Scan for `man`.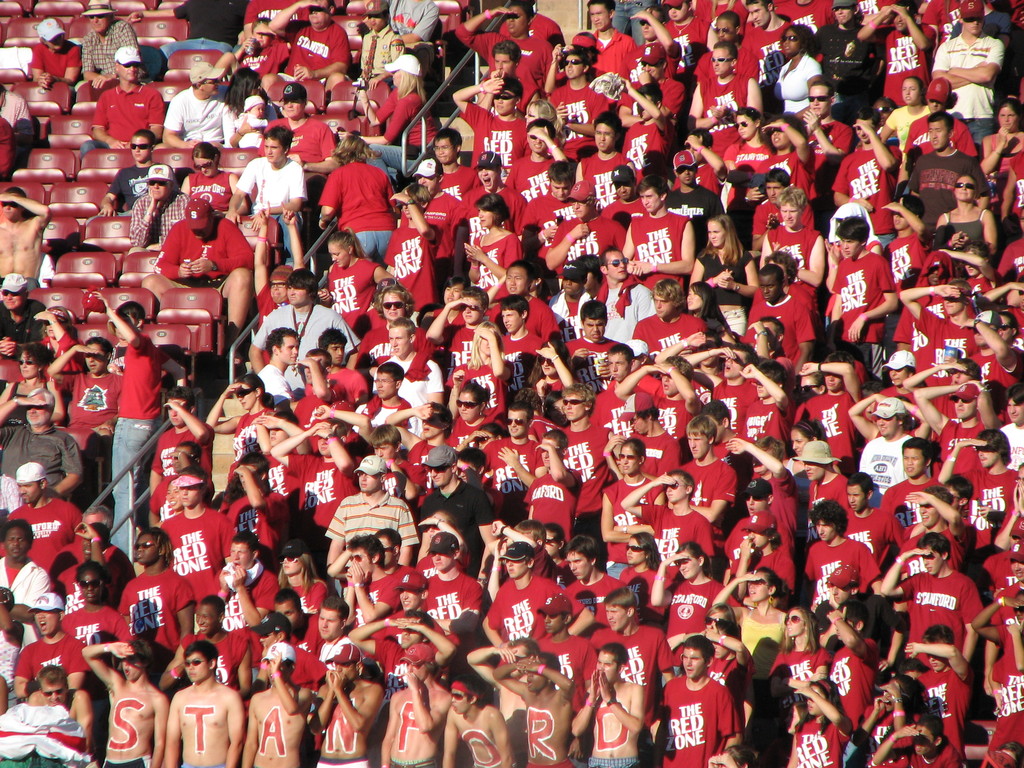
Scan result: {"x1": 521, "y1": 427, "x2": 583, "y2": 557}.
